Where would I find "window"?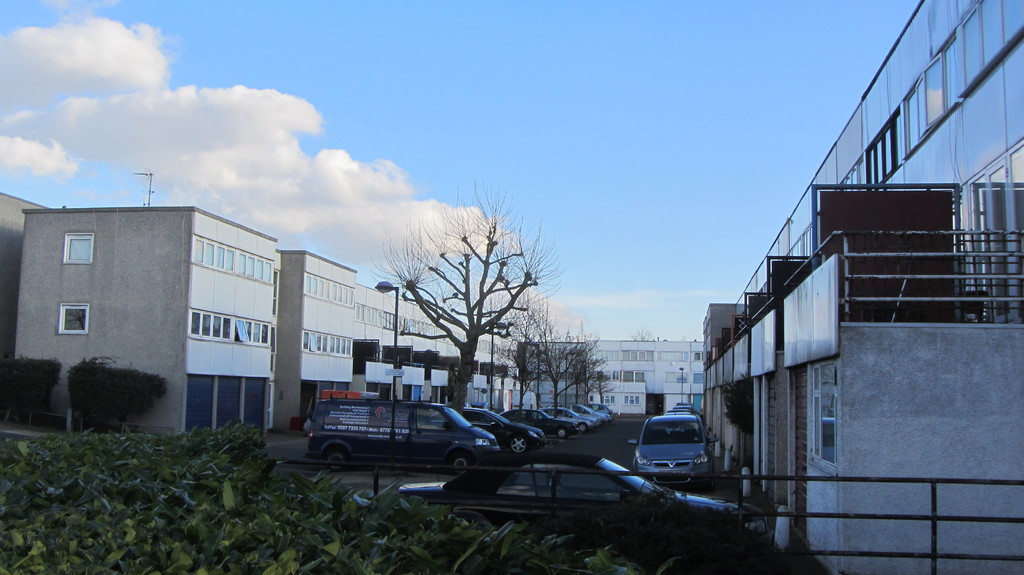
At select_region(65, 231, 94, 264).
